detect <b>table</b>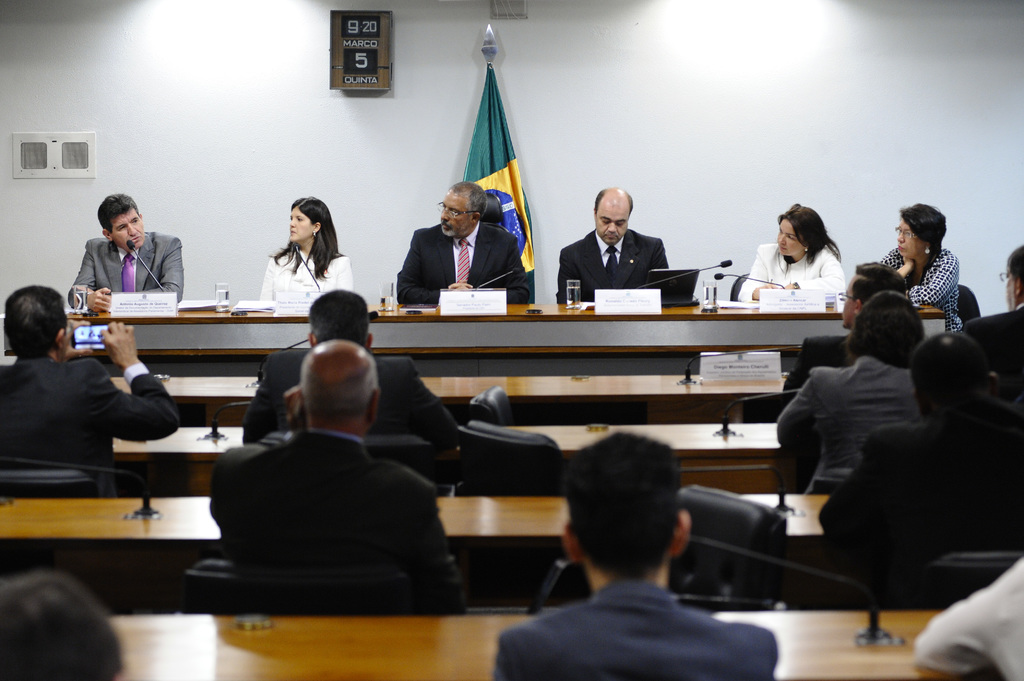
locate(116, 364, 785, 429)
